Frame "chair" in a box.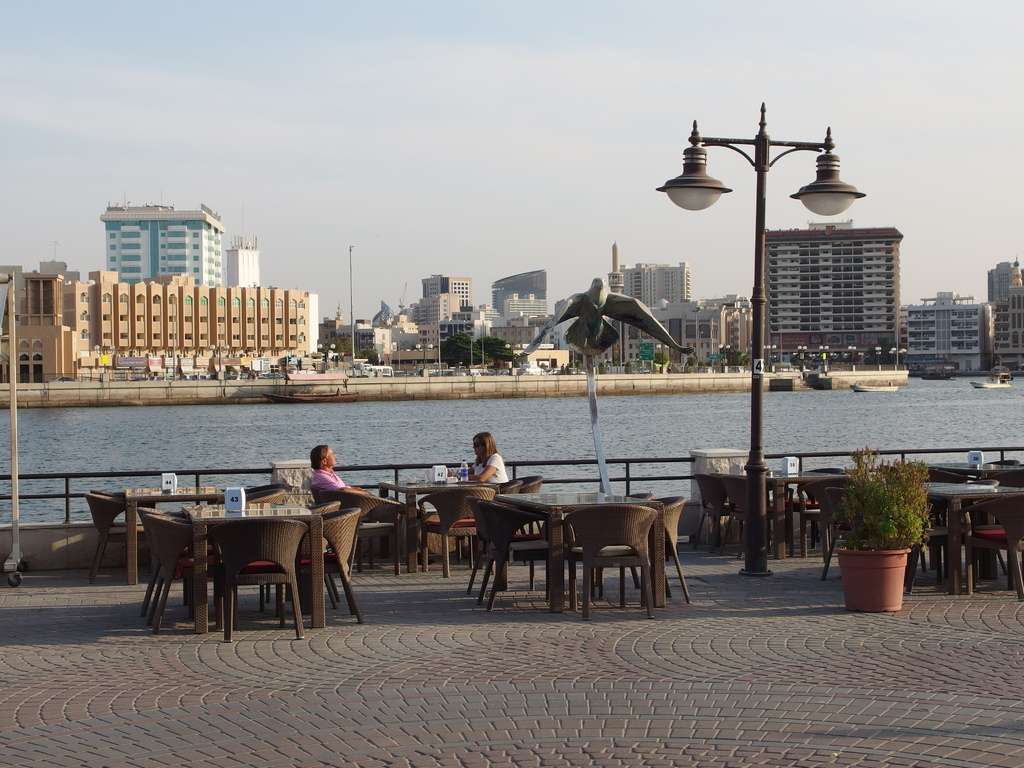
(278,507,366,626).
